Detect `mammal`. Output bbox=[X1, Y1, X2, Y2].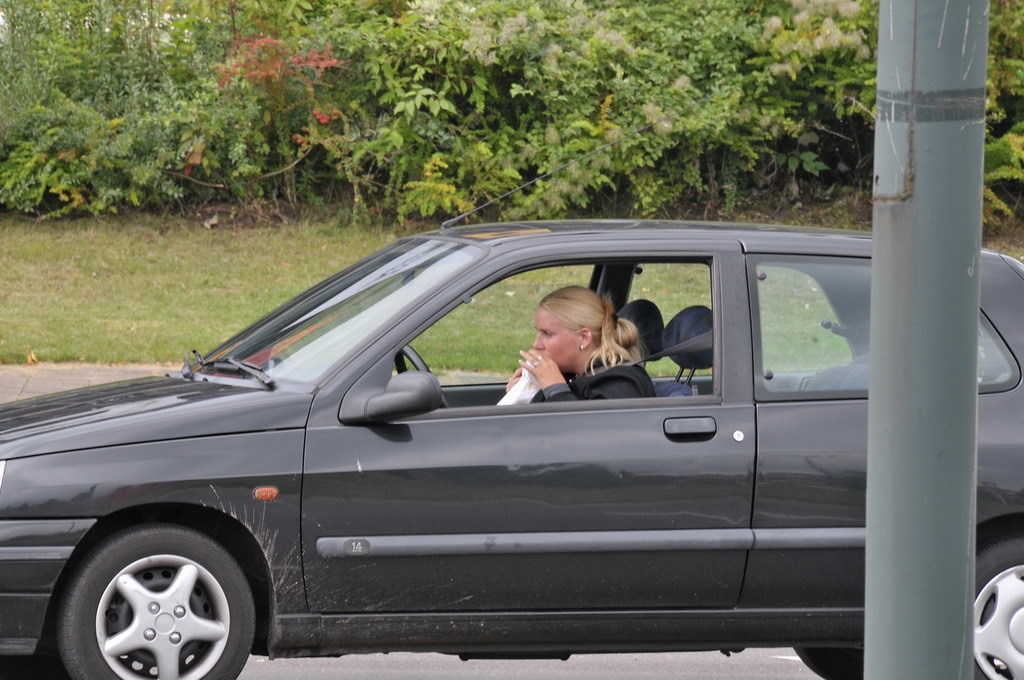
bbox=[507, 284, 672, 428].
